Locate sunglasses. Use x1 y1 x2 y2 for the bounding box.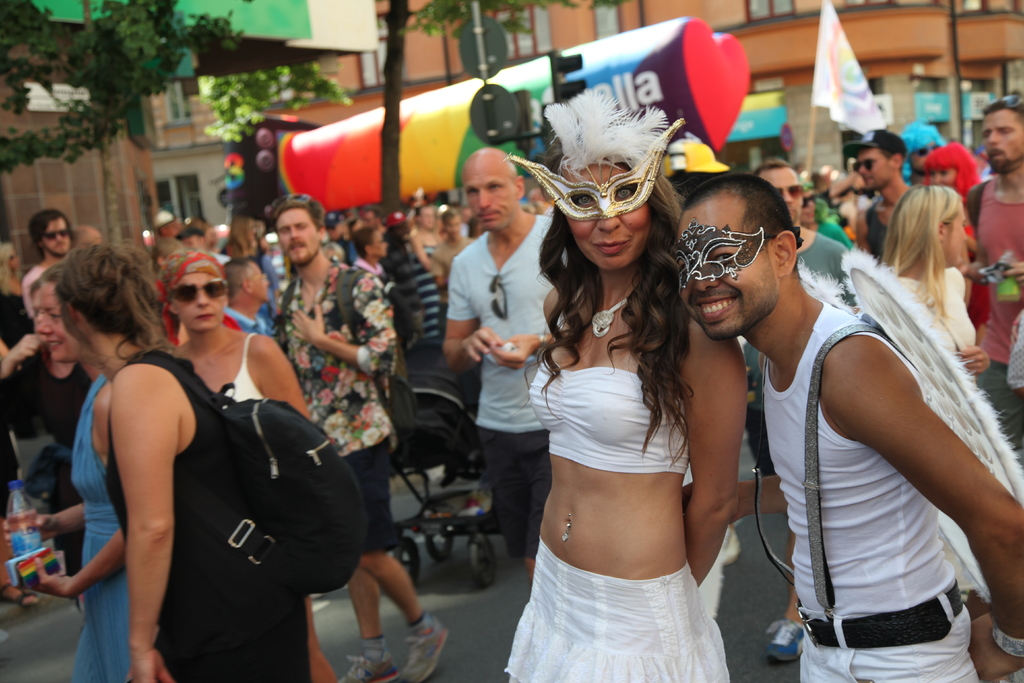
1001 93 1023 108.
